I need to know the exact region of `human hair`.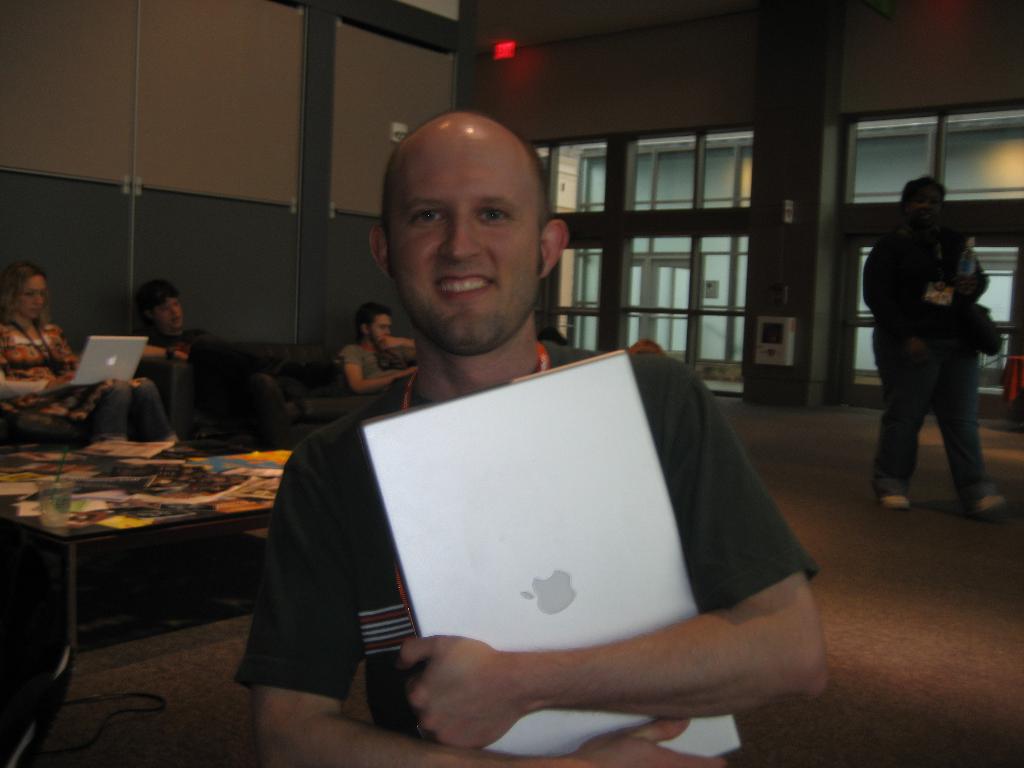
Region: box=[355, 299, 390, 345].
